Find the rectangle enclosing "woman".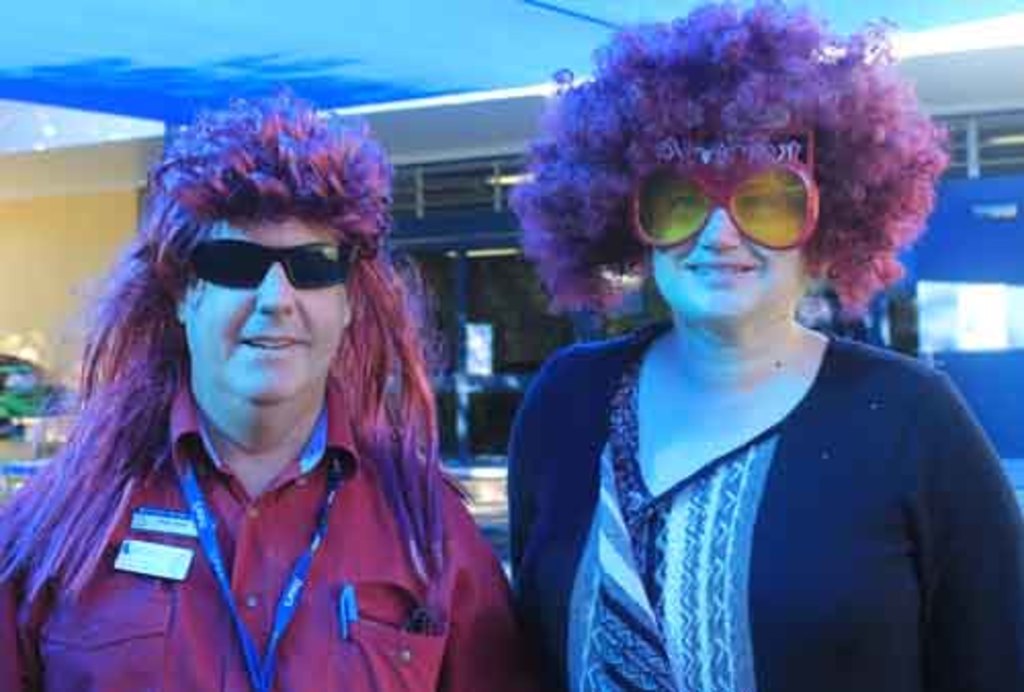
[508,0,1022,690].
